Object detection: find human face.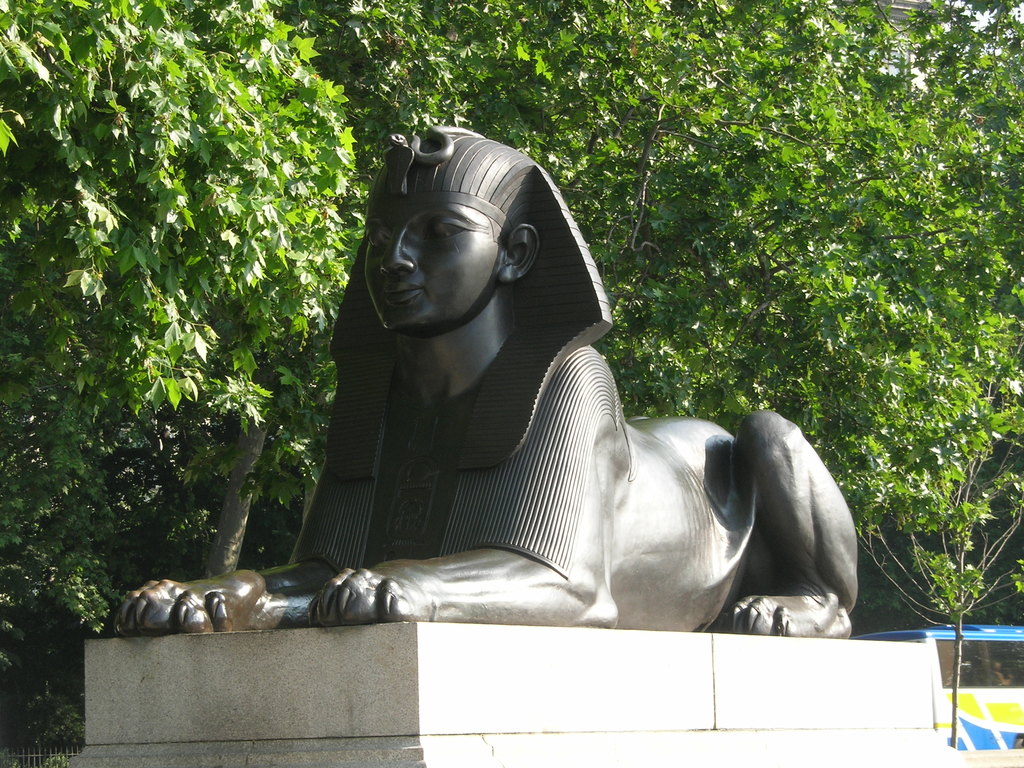
363,201,497,333.
